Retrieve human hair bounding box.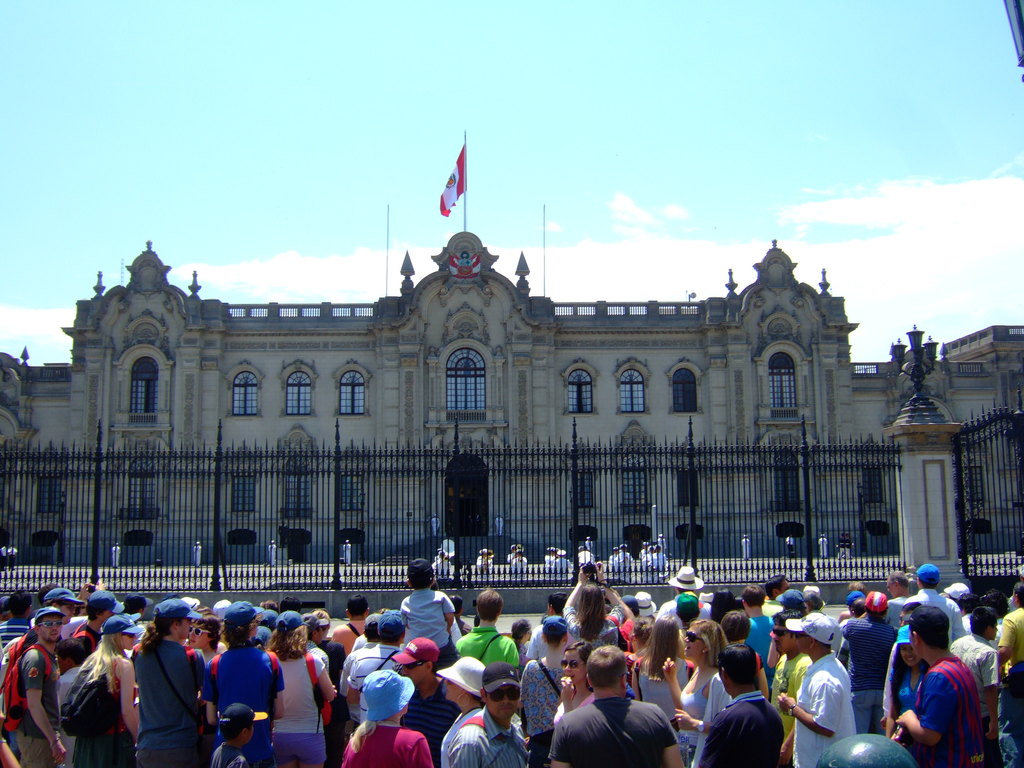
Bounding box: x1=763, y1=573, x2=788, y2=594.
